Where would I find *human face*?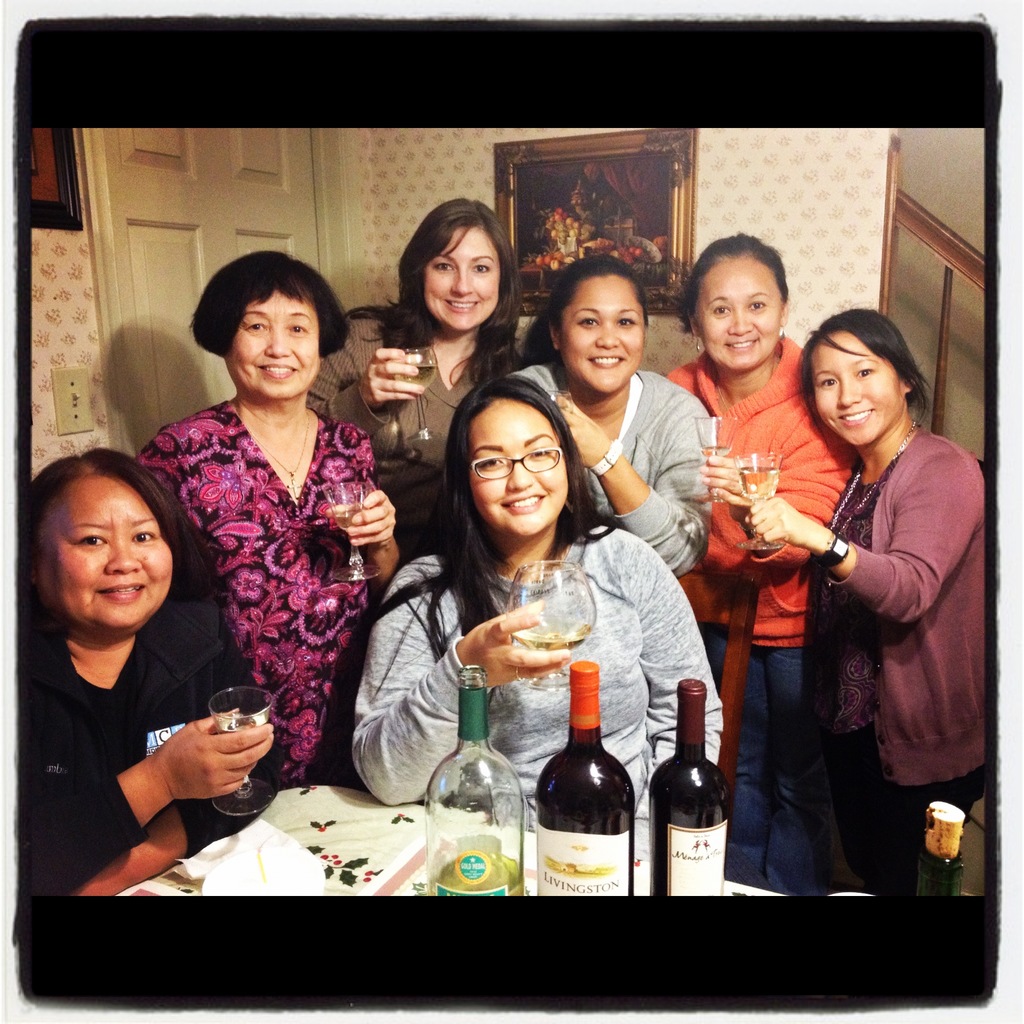
At rect(698, 265, 781, 366).
